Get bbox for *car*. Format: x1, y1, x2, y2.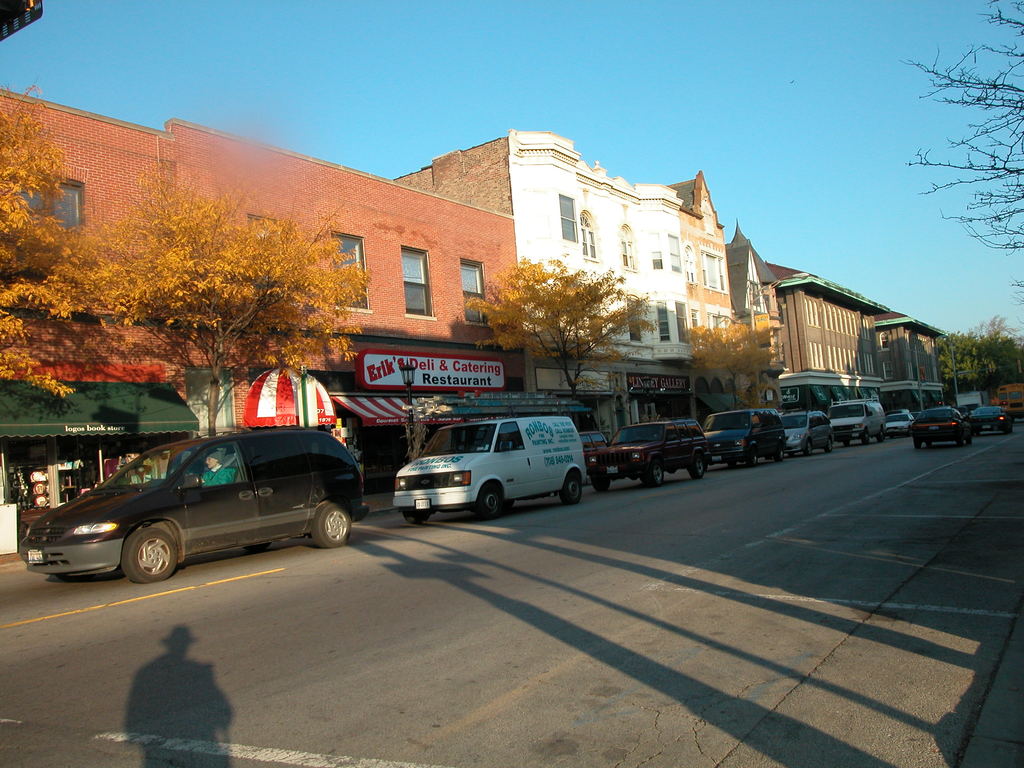
913, 403, 973, 451.
